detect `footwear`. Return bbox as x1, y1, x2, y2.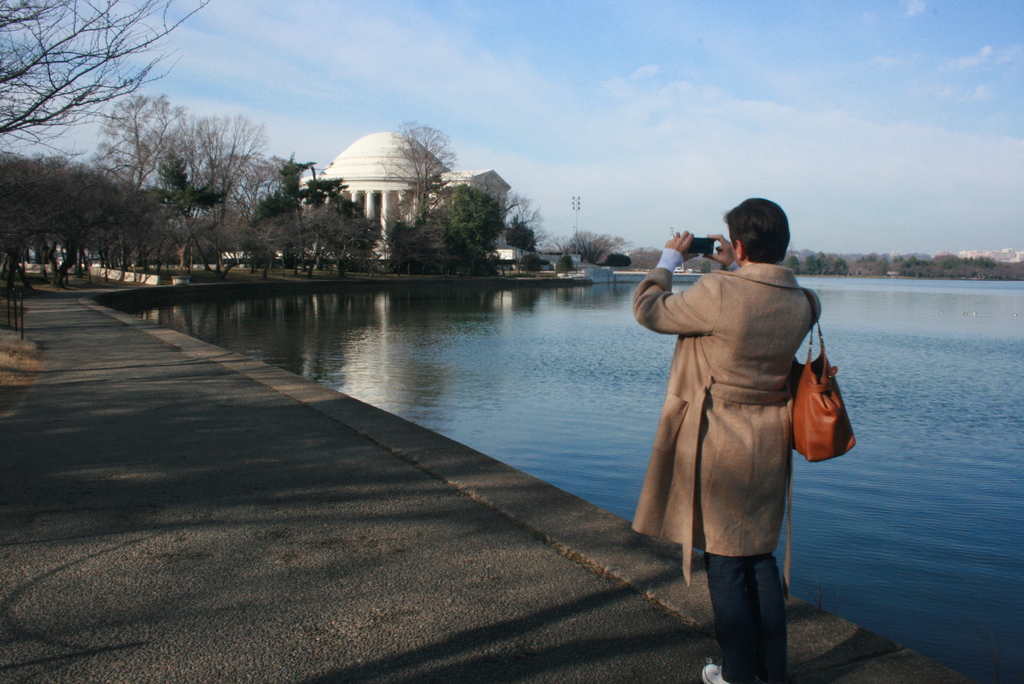
700, 659, 746, 683.
